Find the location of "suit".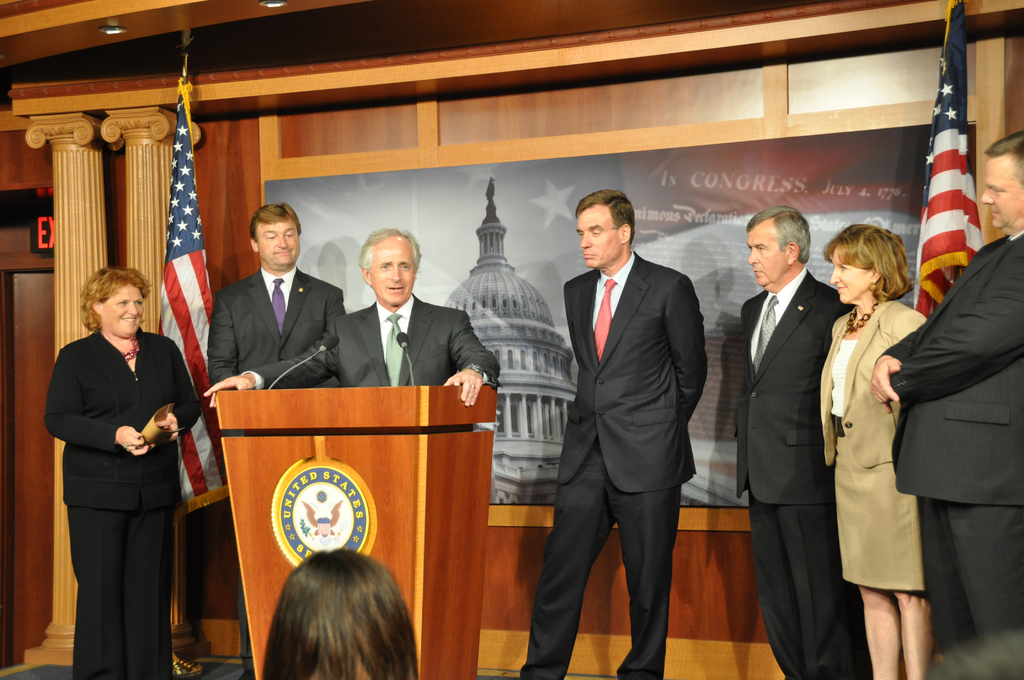
Location: BBox(540, 170, 719, 675).
